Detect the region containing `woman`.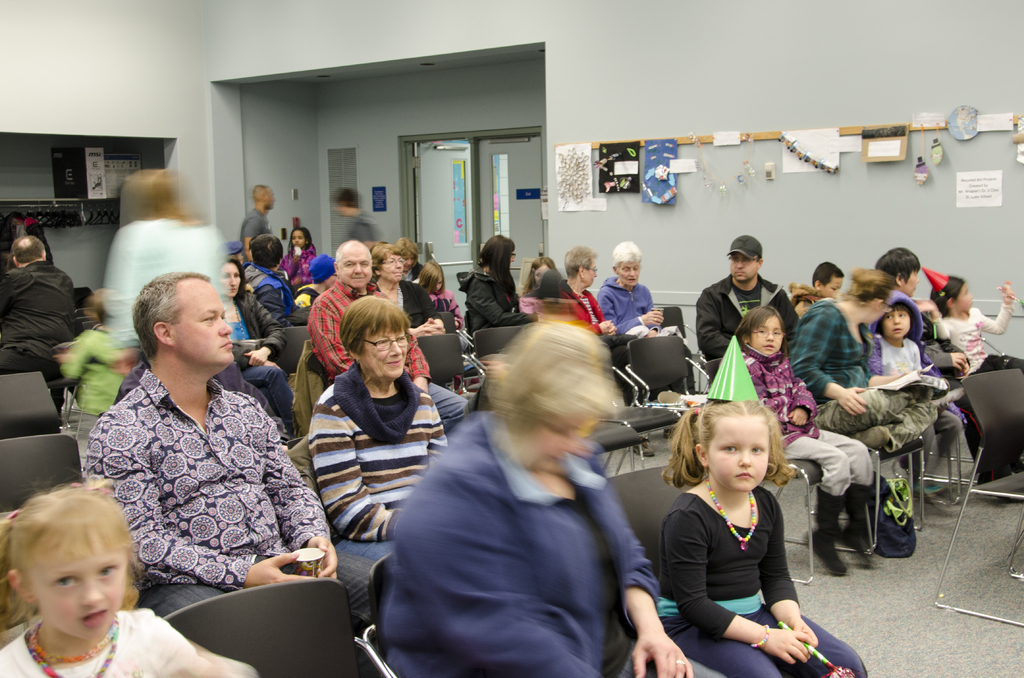
l=307, t=291, r=451, b=574.
